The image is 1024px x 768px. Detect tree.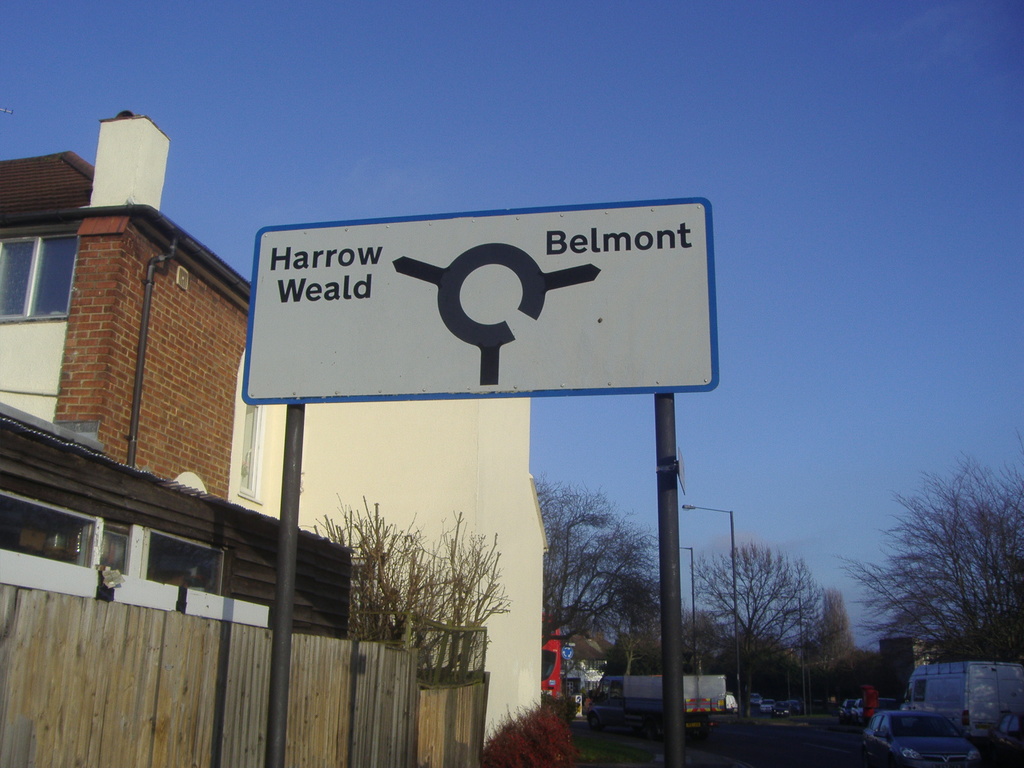
Detection: (810, 585, 860, 682).
